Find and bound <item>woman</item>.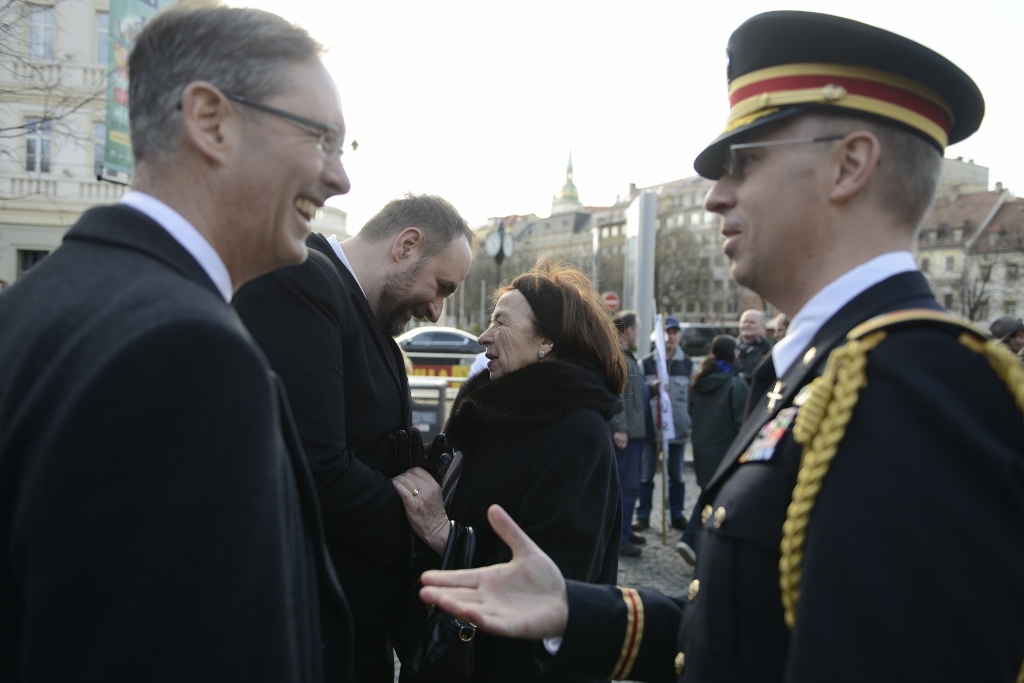
Bound: 672 331 738 518.
